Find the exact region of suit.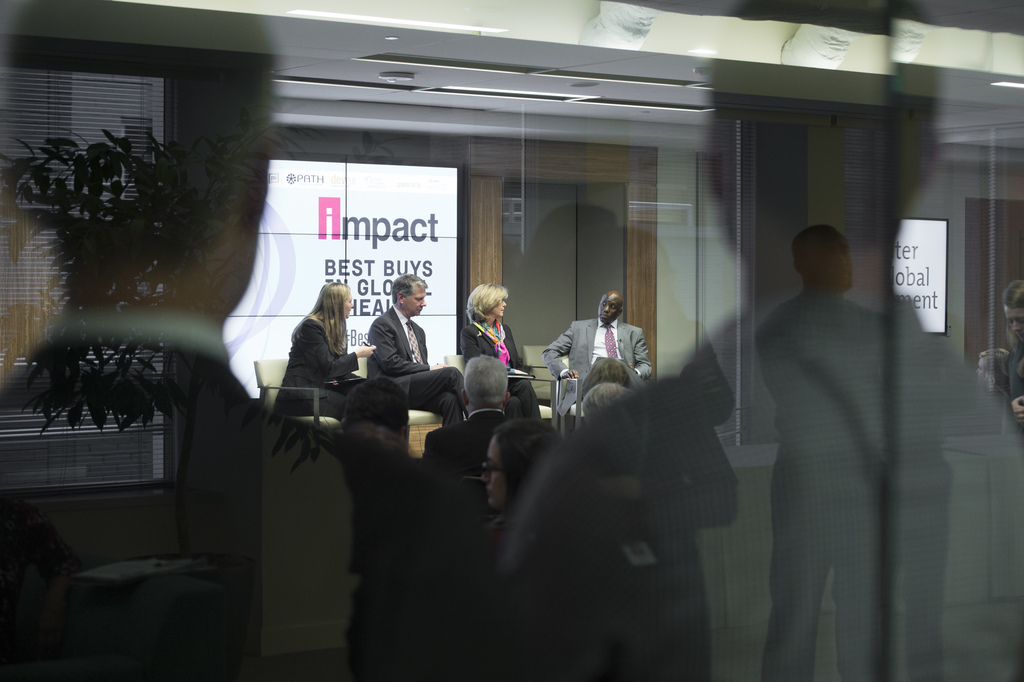
Exact region: box=[545, 313, 652, 404].
